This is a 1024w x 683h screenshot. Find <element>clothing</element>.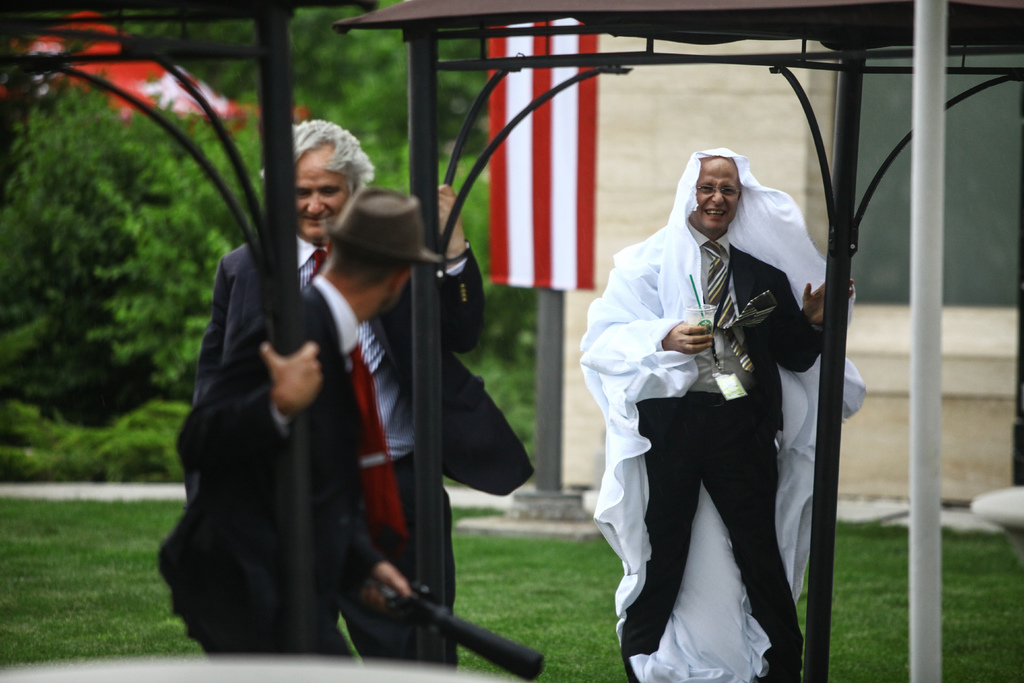
Bounding box: box(195, 243, 510, 659).
